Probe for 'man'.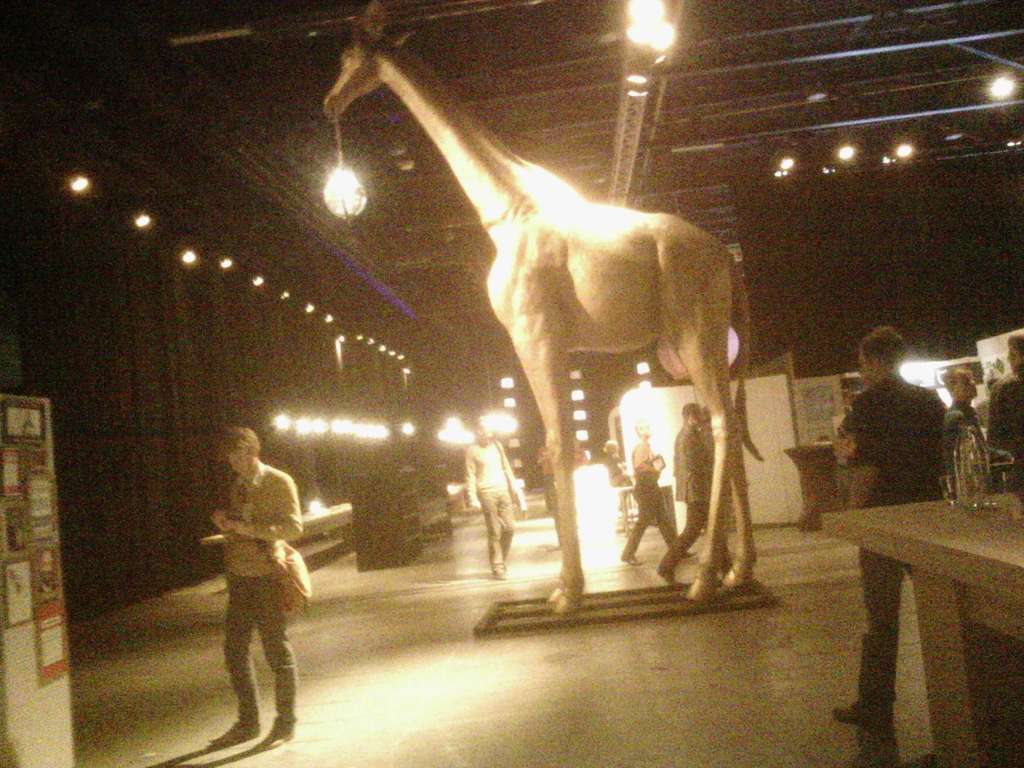
Probe result: <region>616, 419, 697, 572</region>.
